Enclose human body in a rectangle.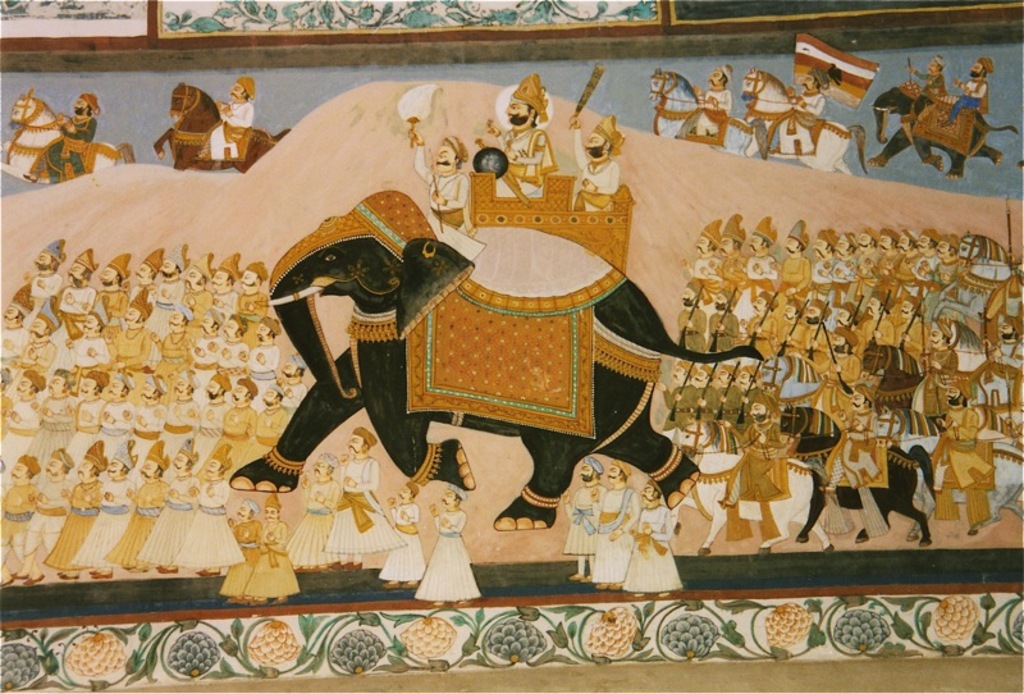
{"x1": 945, "y1": 61, "x2": 986, "y2": 120}.
